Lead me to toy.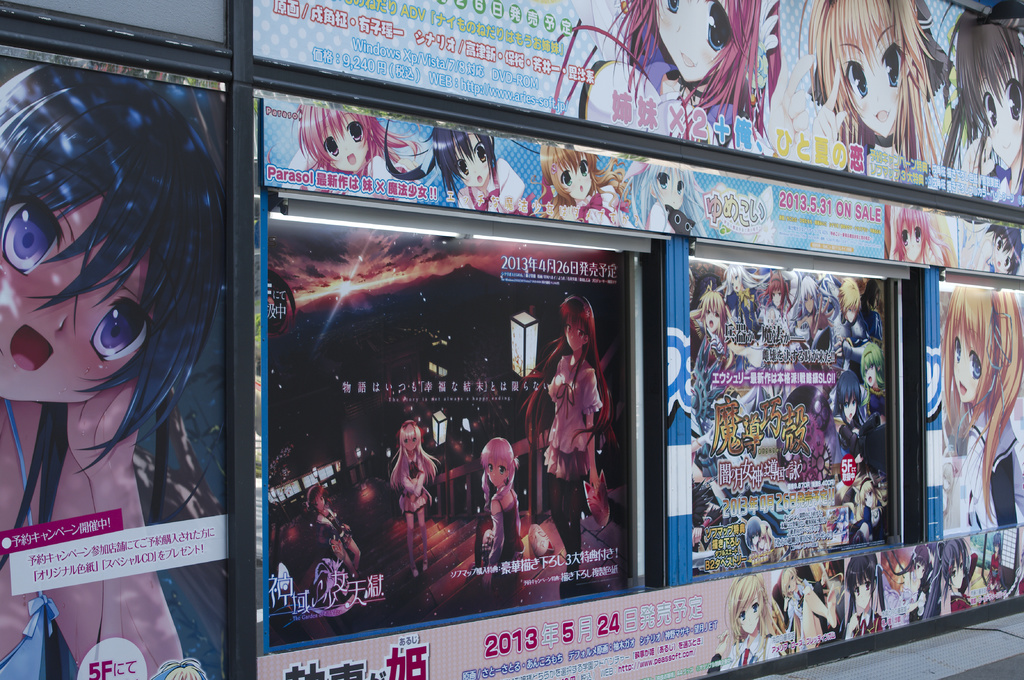
Lead to [528,142,629,223].
